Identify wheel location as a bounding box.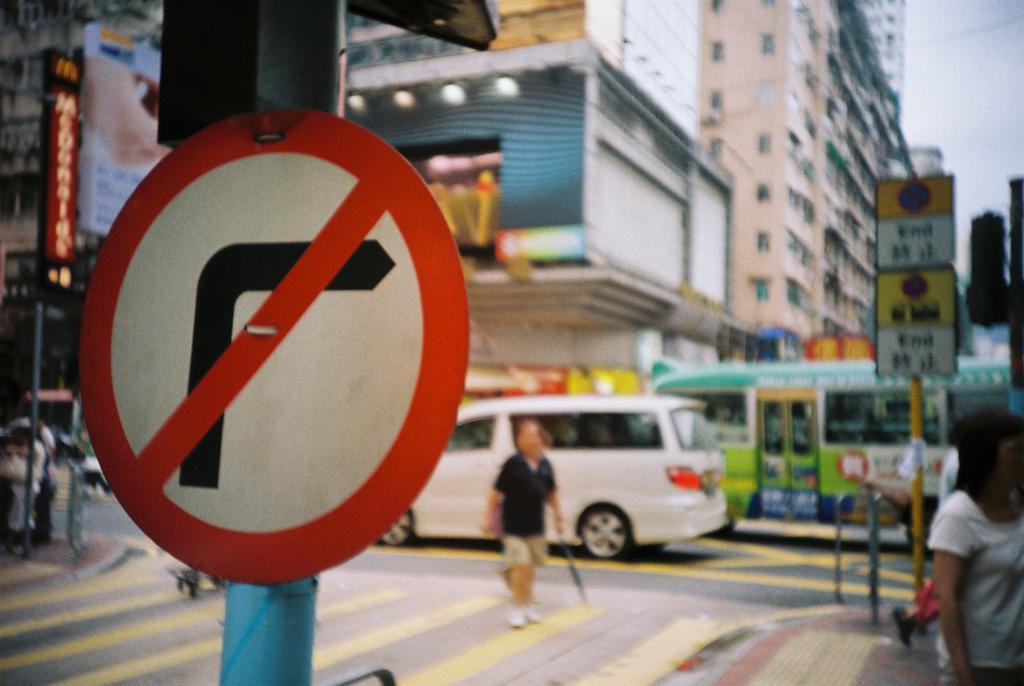
left=375, top=517, right=416, bottom=537.
